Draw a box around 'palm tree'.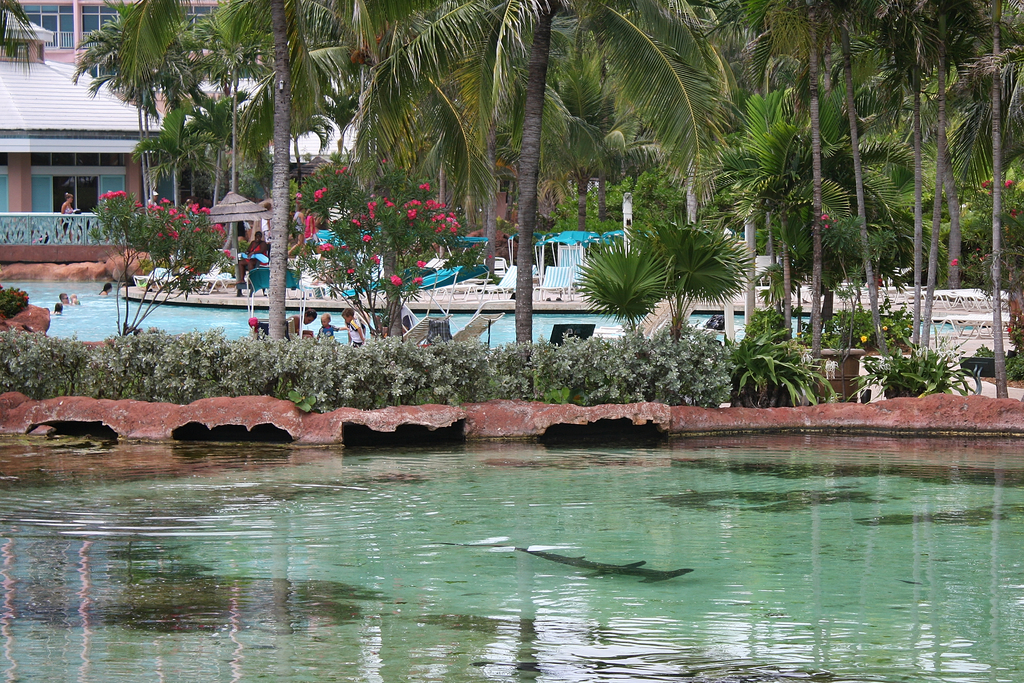
464, 0, 574, 205.
